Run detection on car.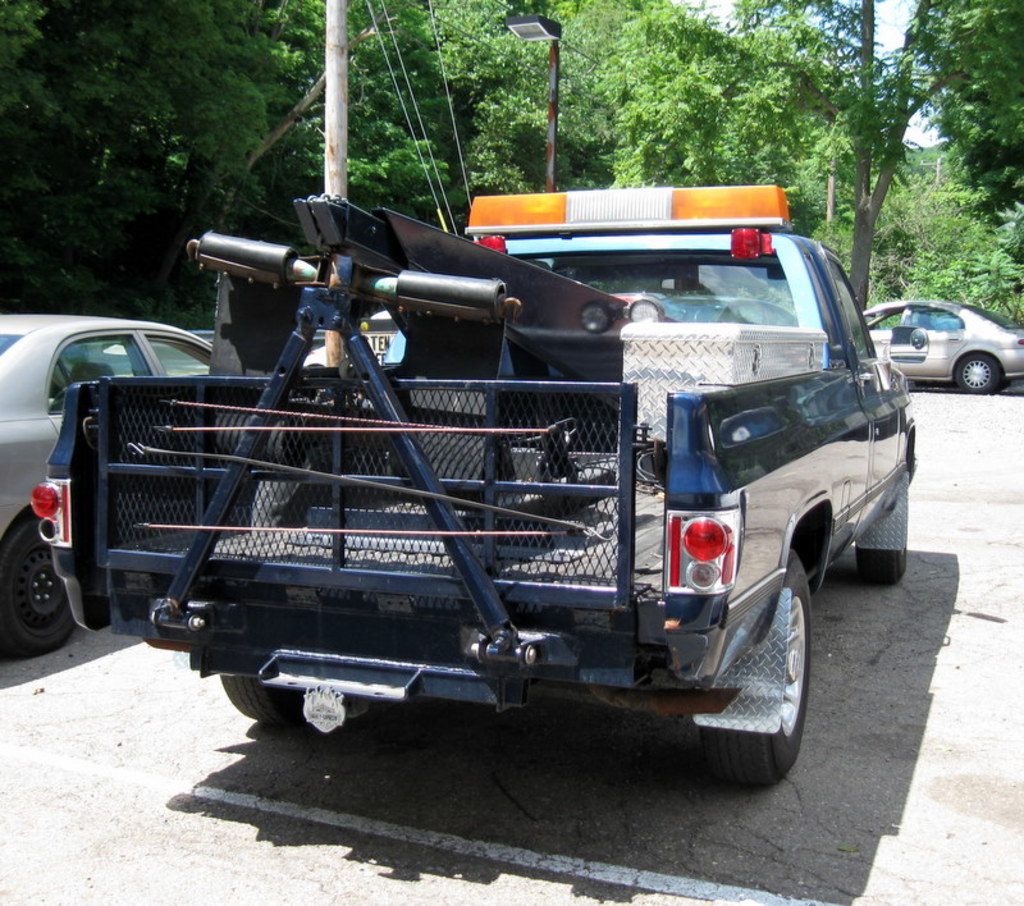
Result: 861,302,1023,394.
